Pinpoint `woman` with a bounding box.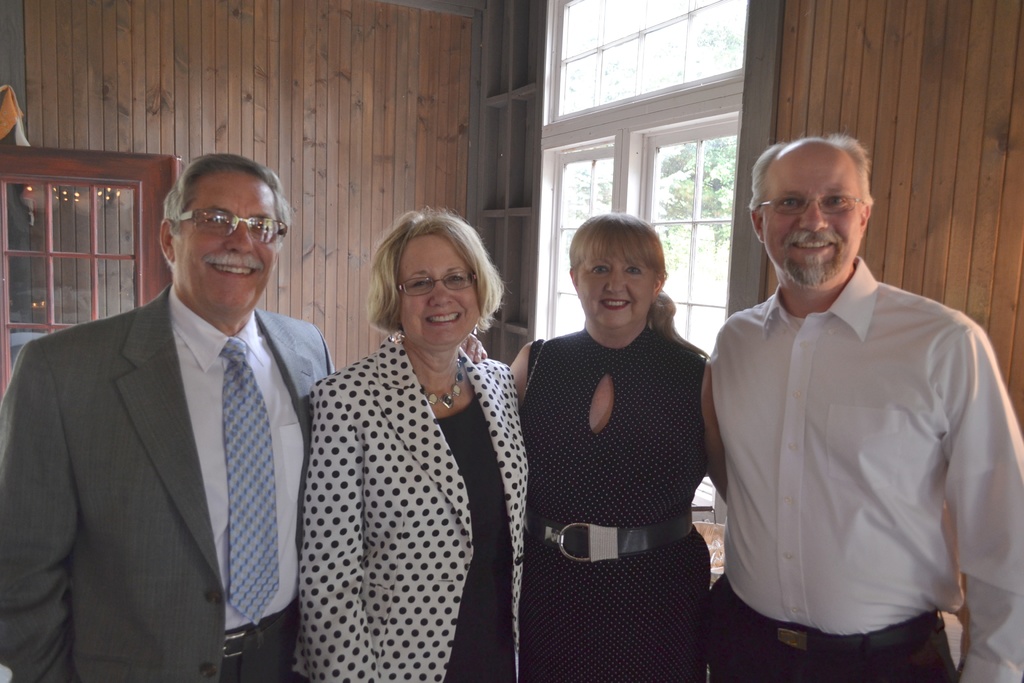
[x1=278, y1=201, x2=541, y2=682].
